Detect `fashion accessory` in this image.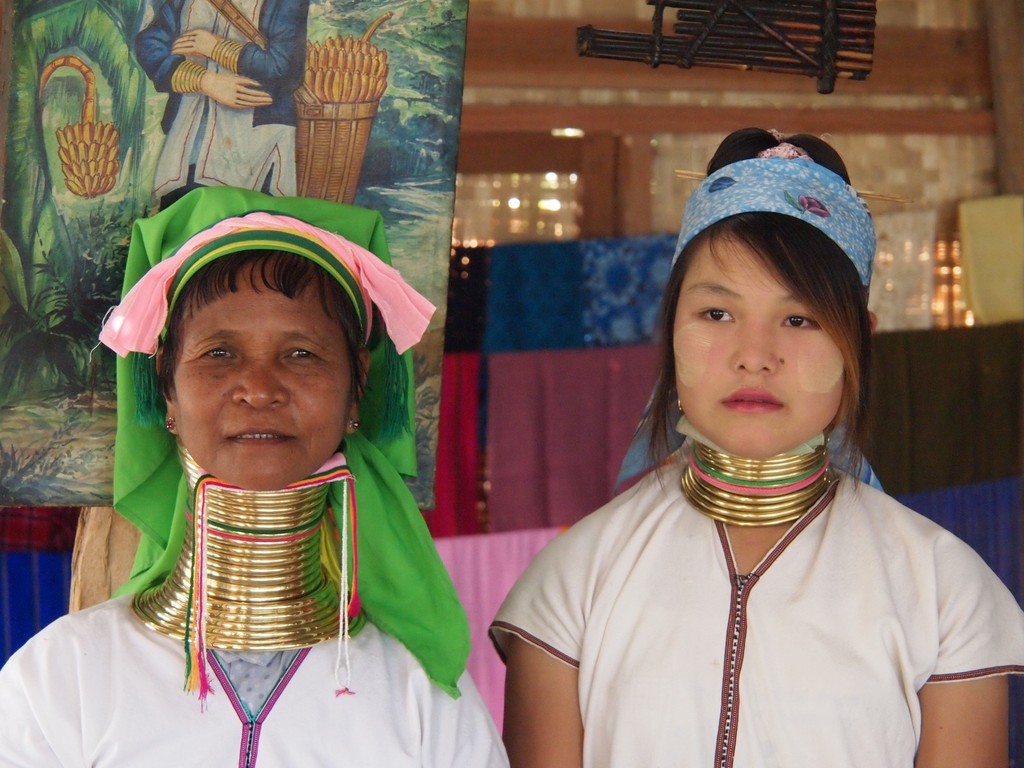
Detection: {"left": 352, "top": 418, "right": 361, "bottom": 429}.
